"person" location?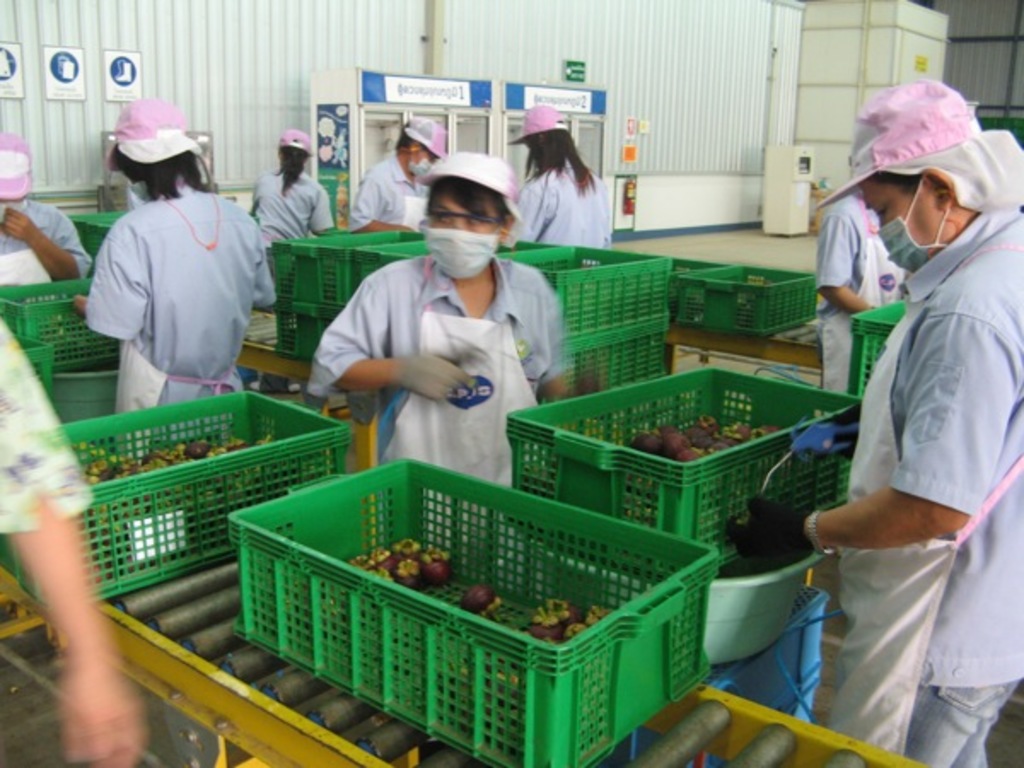
crop(323, 159, 561, 498)
